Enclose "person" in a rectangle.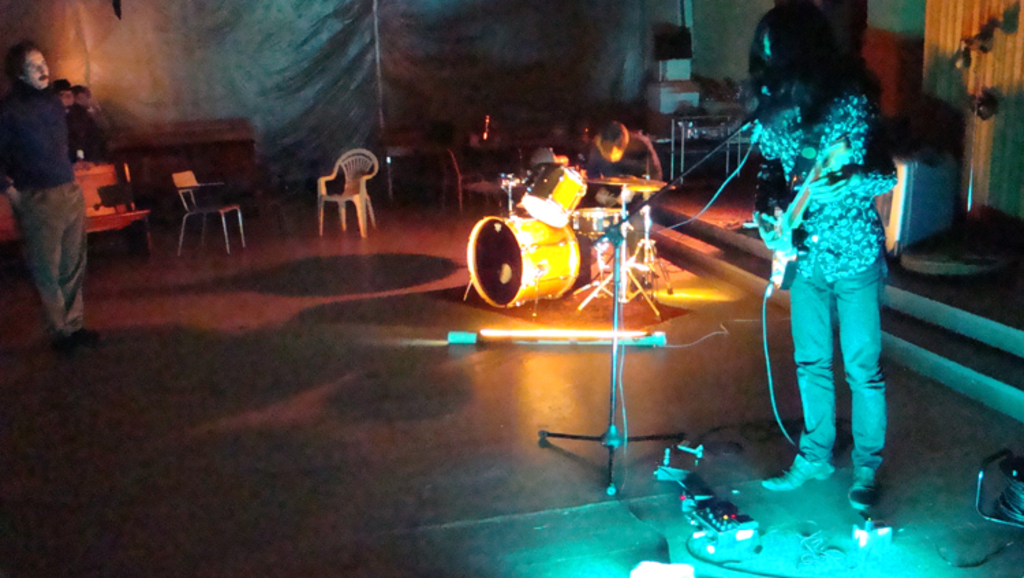
bbox=[730, 4, 905, 530].
